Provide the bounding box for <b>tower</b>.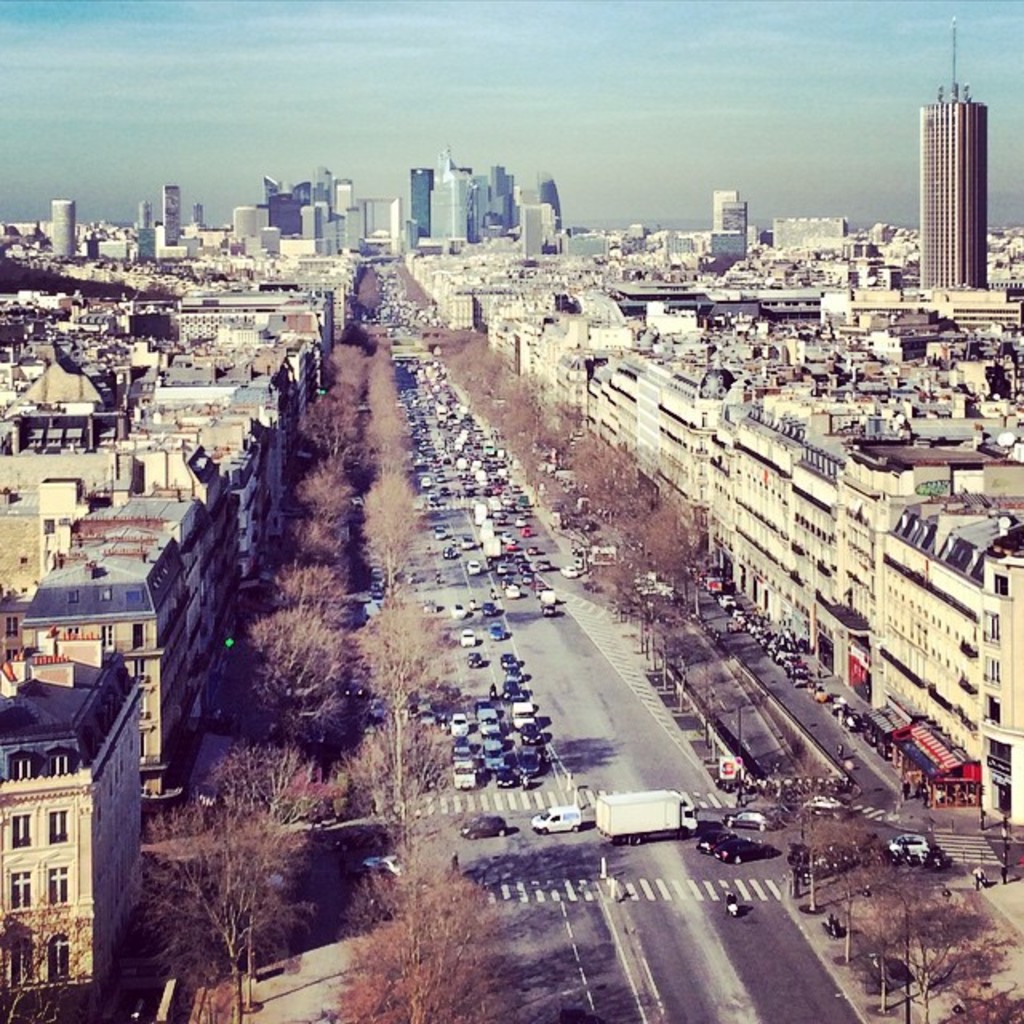
<box>328,176,354,210</box>.
